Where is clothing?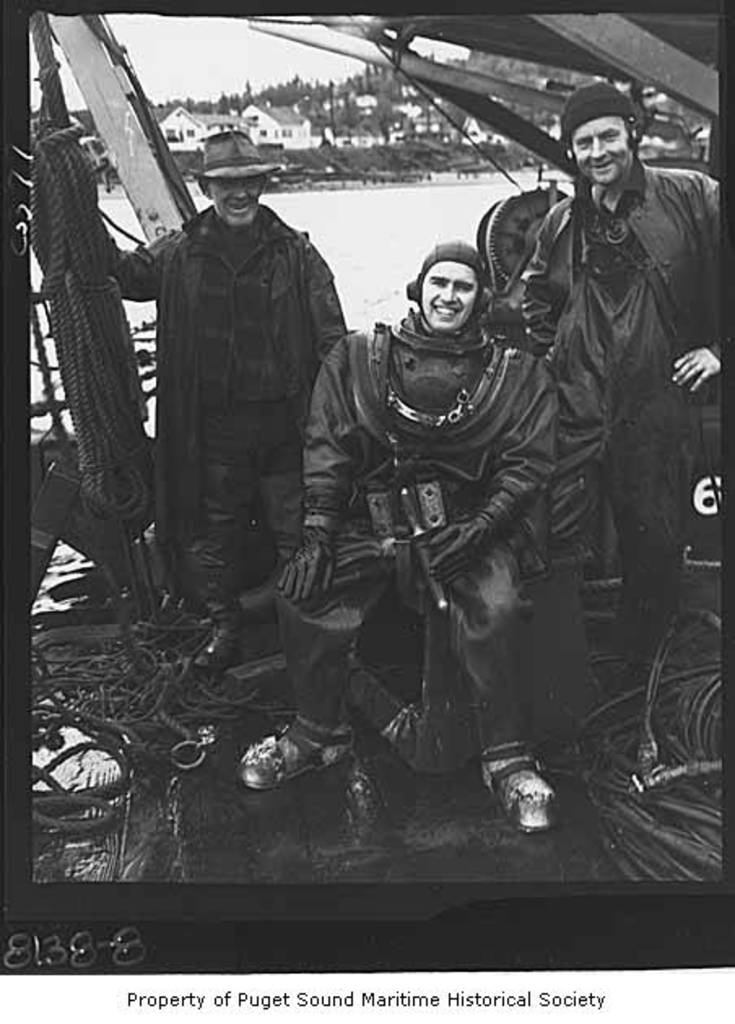
<box>109,203,346,621</box>.
